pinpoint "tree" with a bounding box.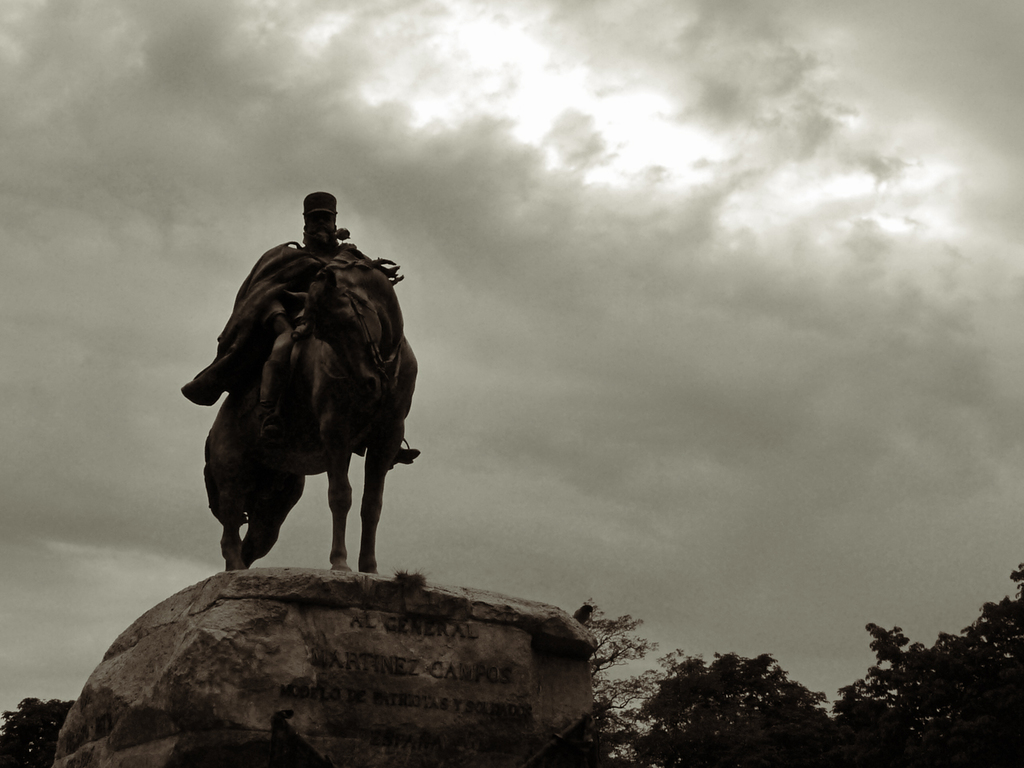
{"left": 585, "top": 604, "right": 669, "bottom": 764}.
